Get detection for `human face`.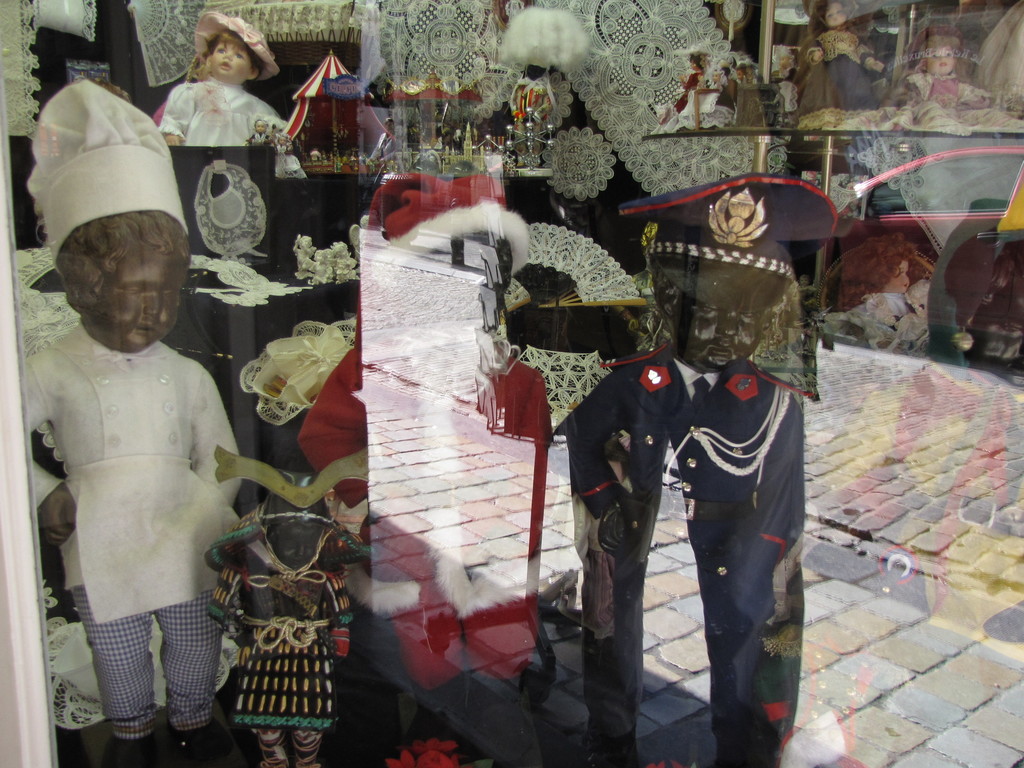
Detection: Rect(94, 249, 195, 355).
